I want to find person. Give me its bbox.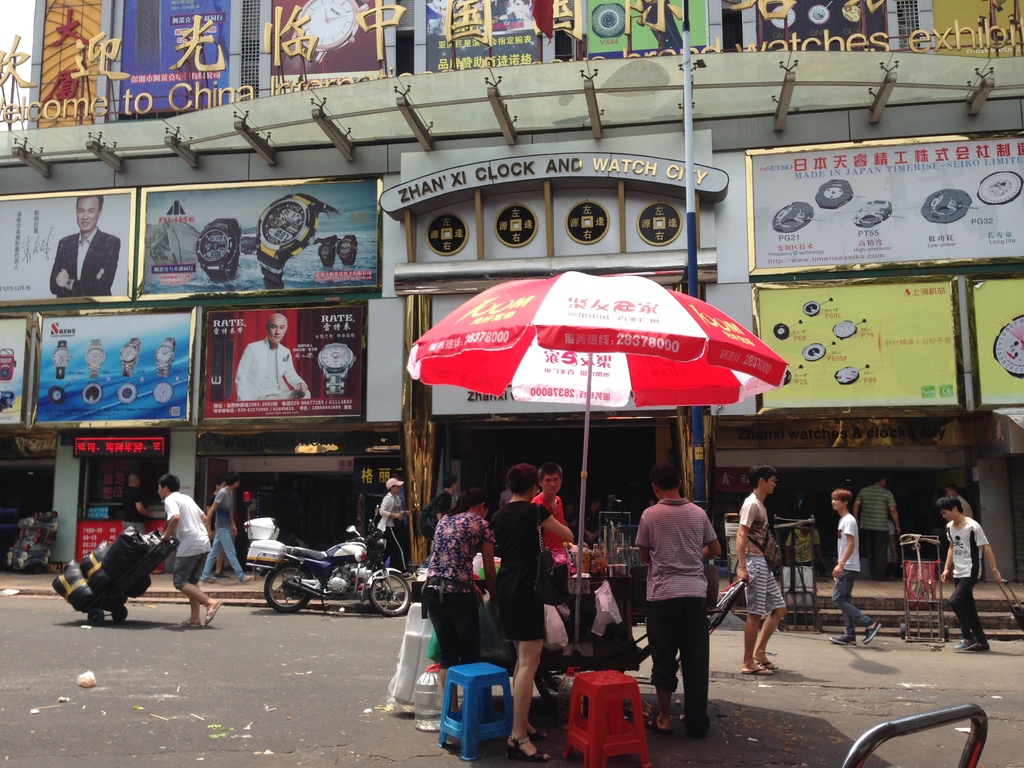
<region>493, 462, 580, 764</region>.
